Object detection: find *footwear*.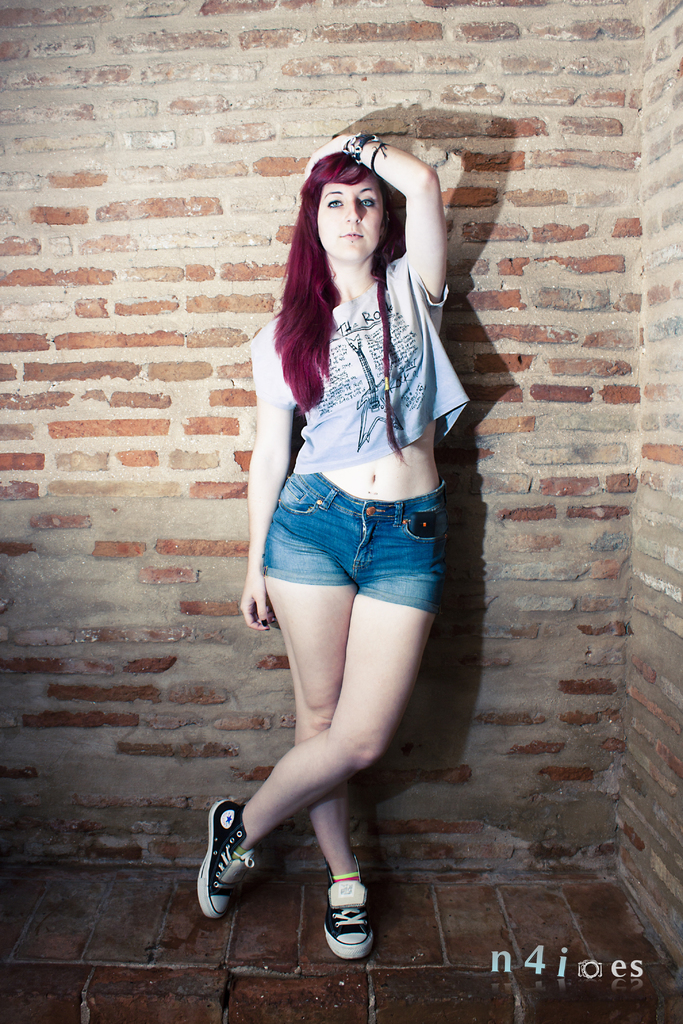
[198, 799, 259, 920].
